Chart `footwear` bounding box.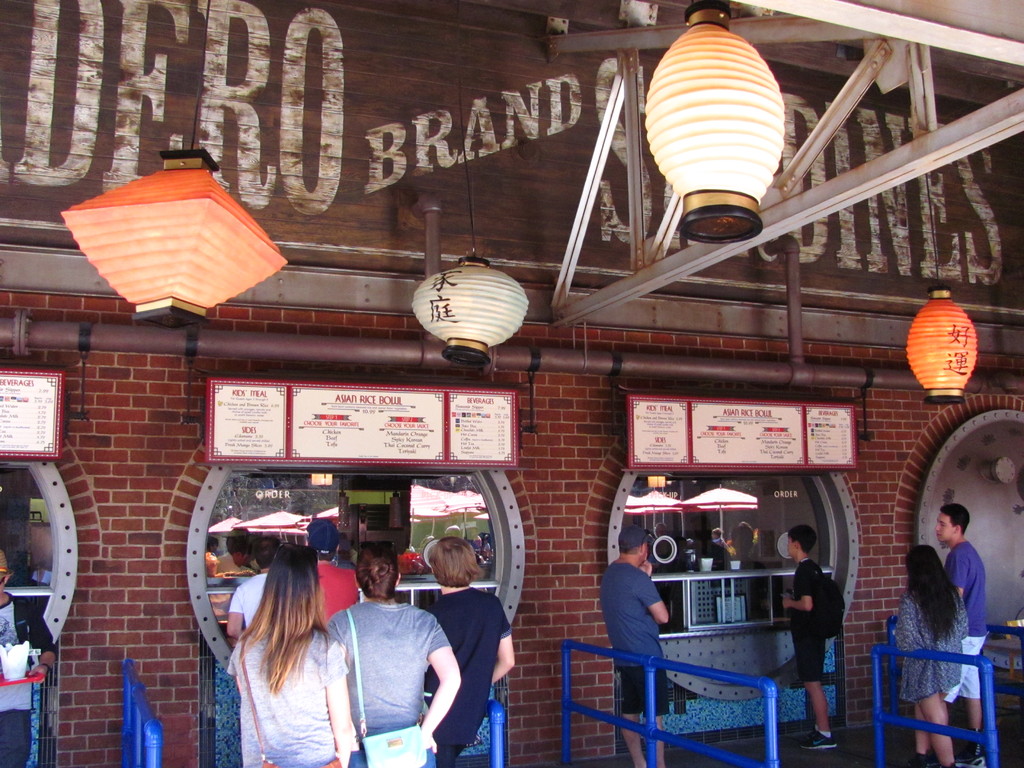
Charted: (x1=900, y1=748, x2=927, y2=767).
